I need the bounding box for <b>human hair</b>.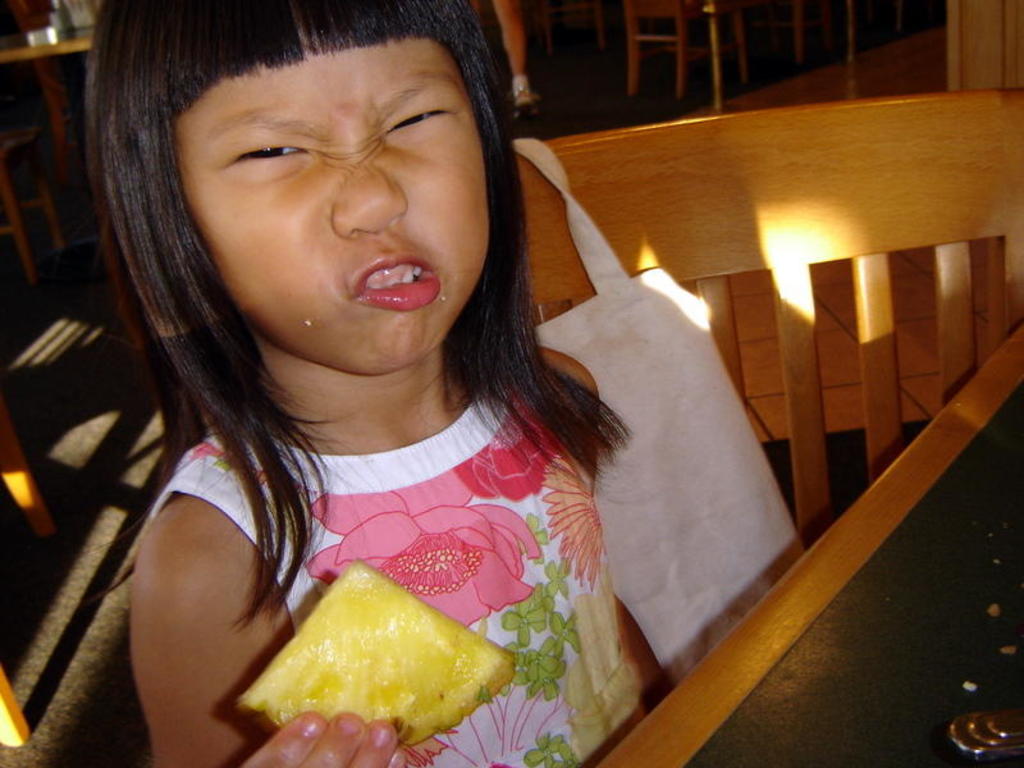
Here it is: 100,26,600,632.
